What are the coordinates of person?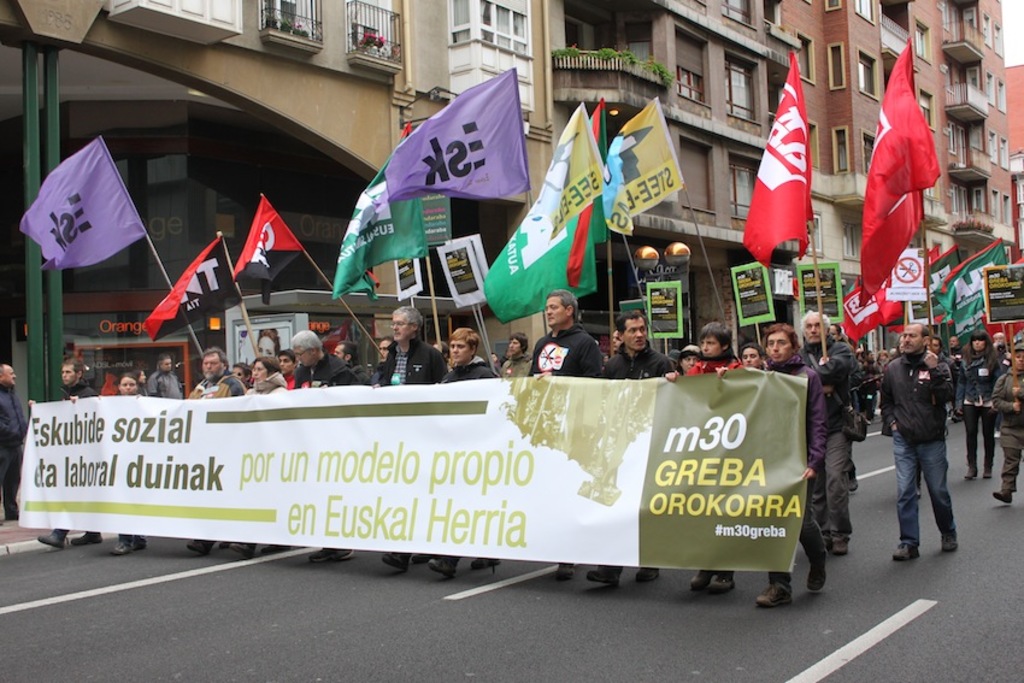
877, 323, 958, 561.
